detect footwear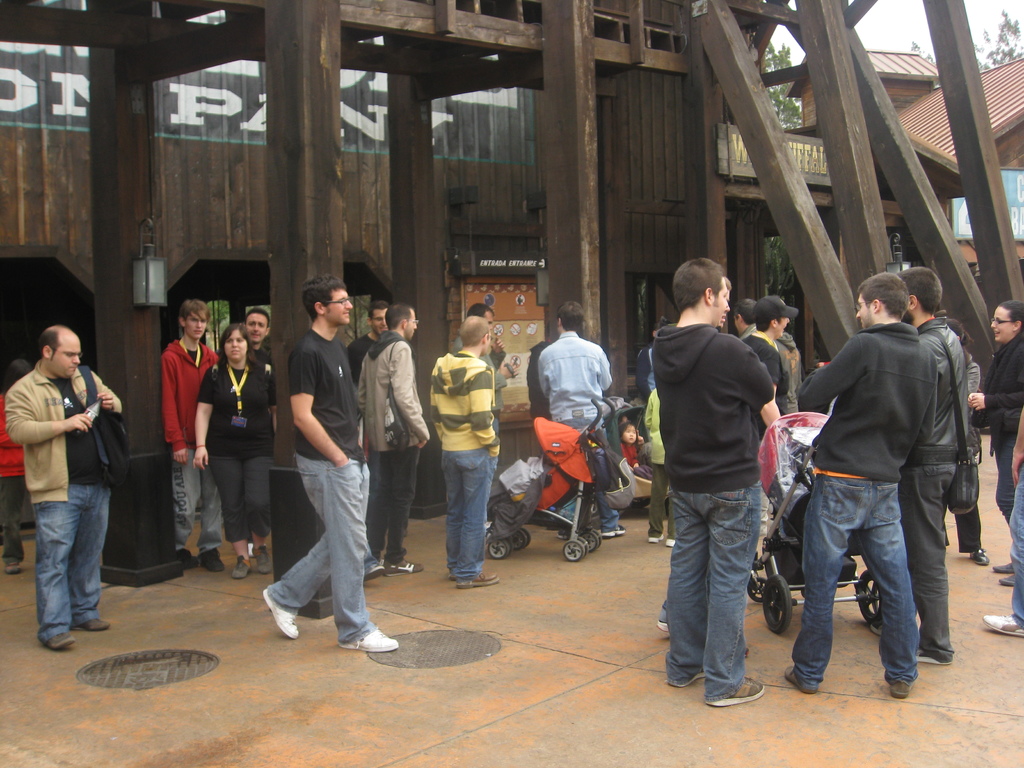
bbox=(82, 619, 109, 632)
